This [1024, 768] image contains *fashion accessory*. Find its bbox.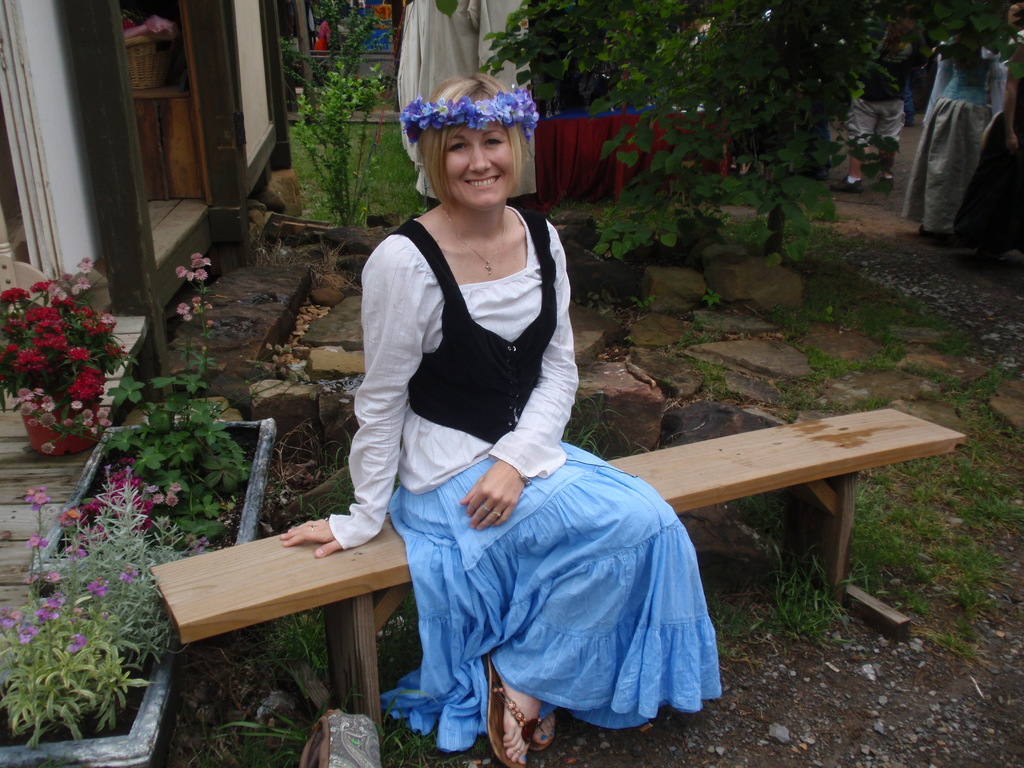
pyautogui.locateOnScreen(437, 203, 508, 282).
